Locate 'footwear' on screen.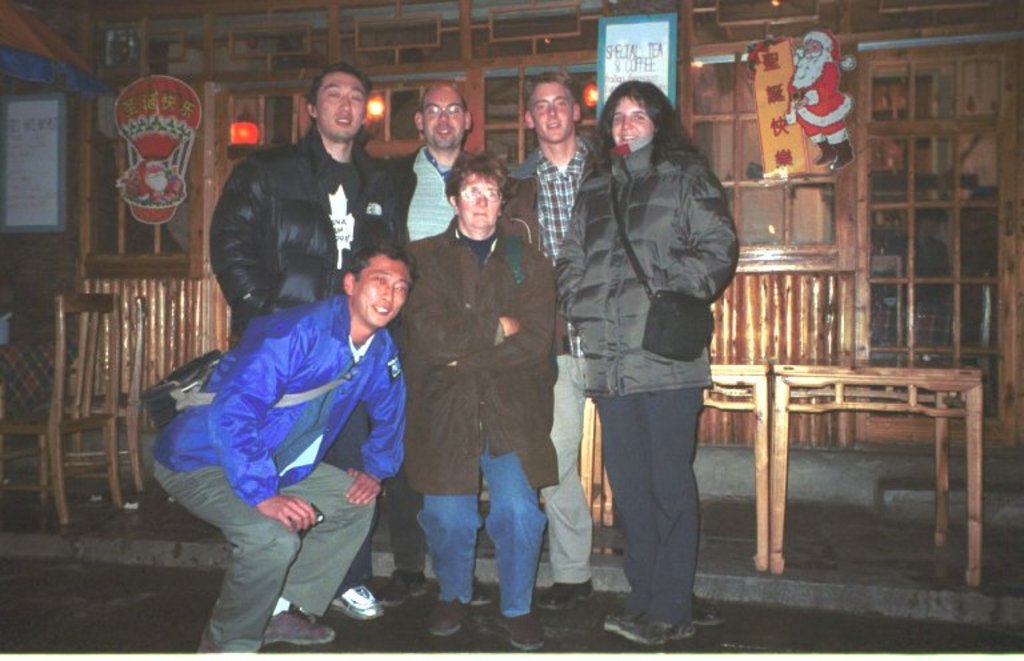
On screen at {"left": 197, "top": 640, "right": 223, "bottom": 658}.
